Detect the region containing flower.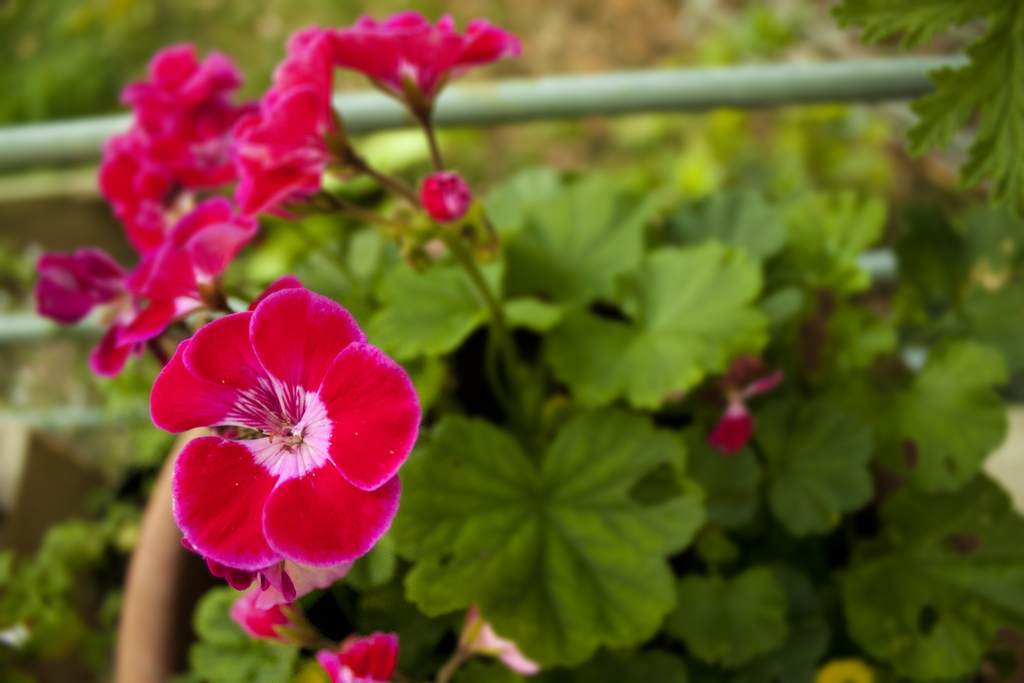
[320, 3, 519, 123].
